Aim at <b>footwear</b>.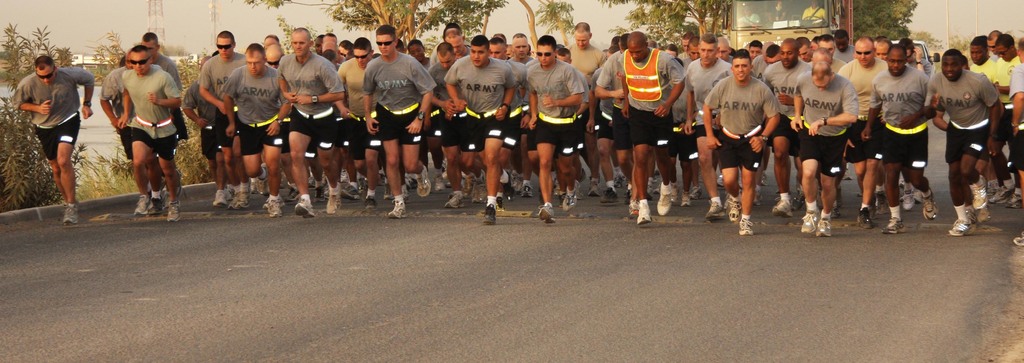
Aimed at pyautogui.locateOnScreen(285, 186, 299, 202).
